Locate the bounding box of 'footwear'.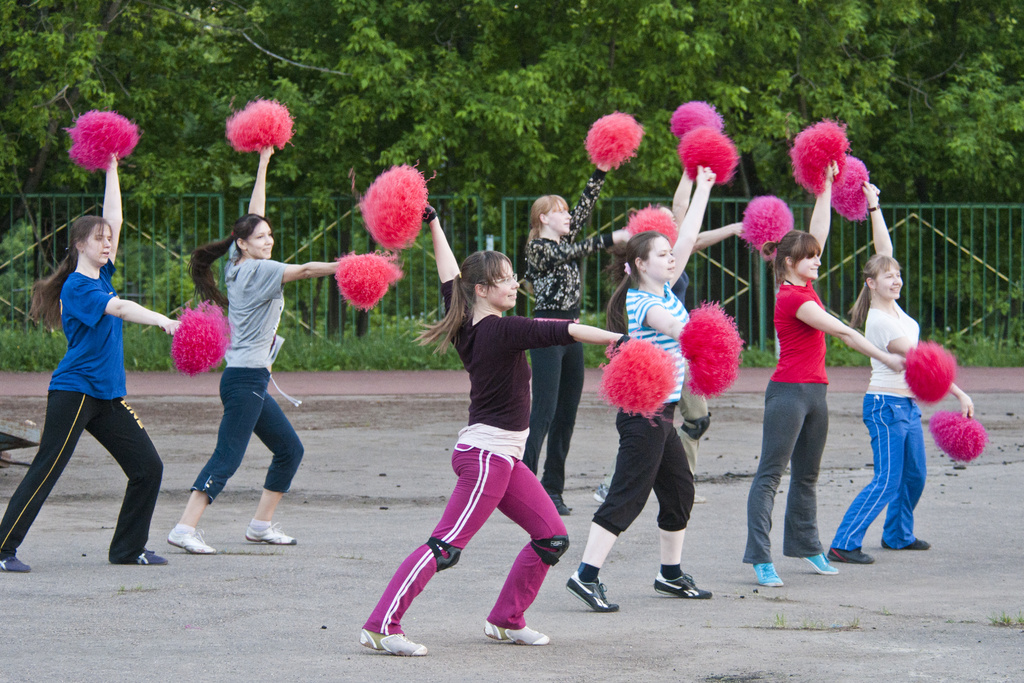
Bounding box: 692 491 706 507.
